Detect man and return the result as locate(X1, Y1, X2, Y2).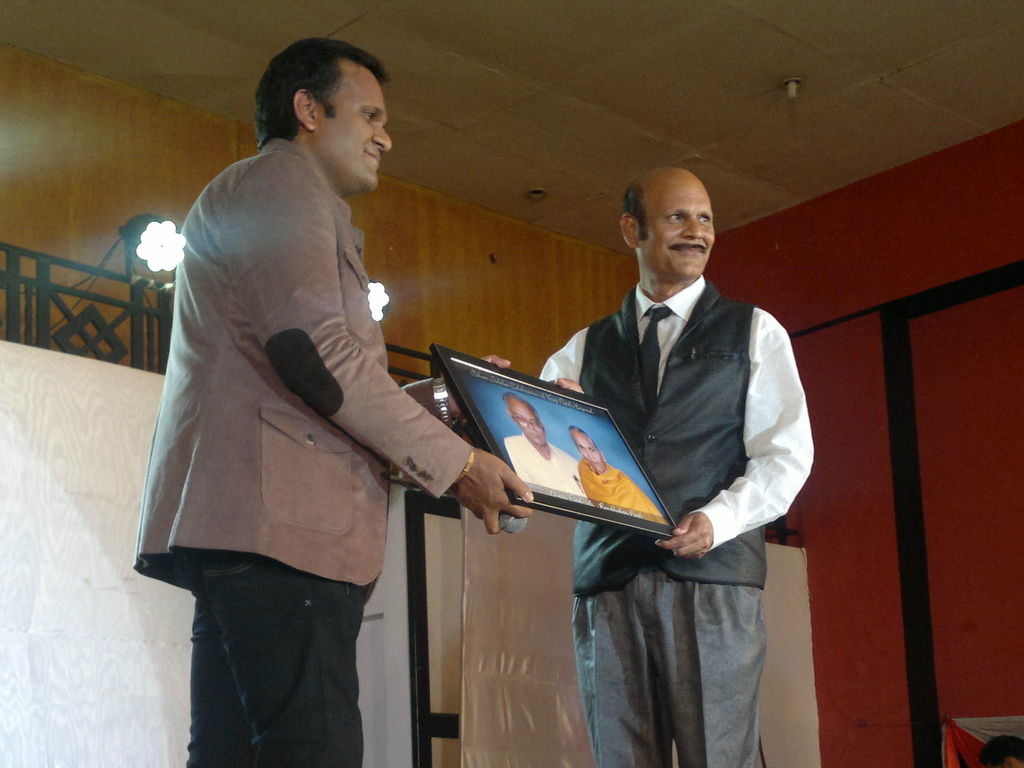
locate(506, 392, 595, 508).
